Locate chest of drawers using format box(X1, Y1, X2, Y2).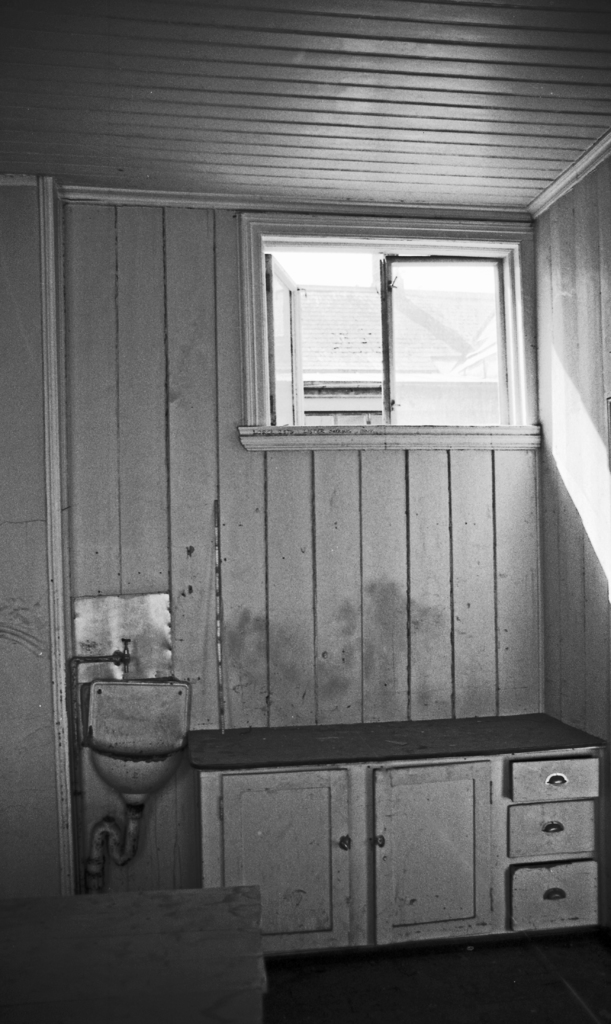
box(188, 706, 610, 956).
